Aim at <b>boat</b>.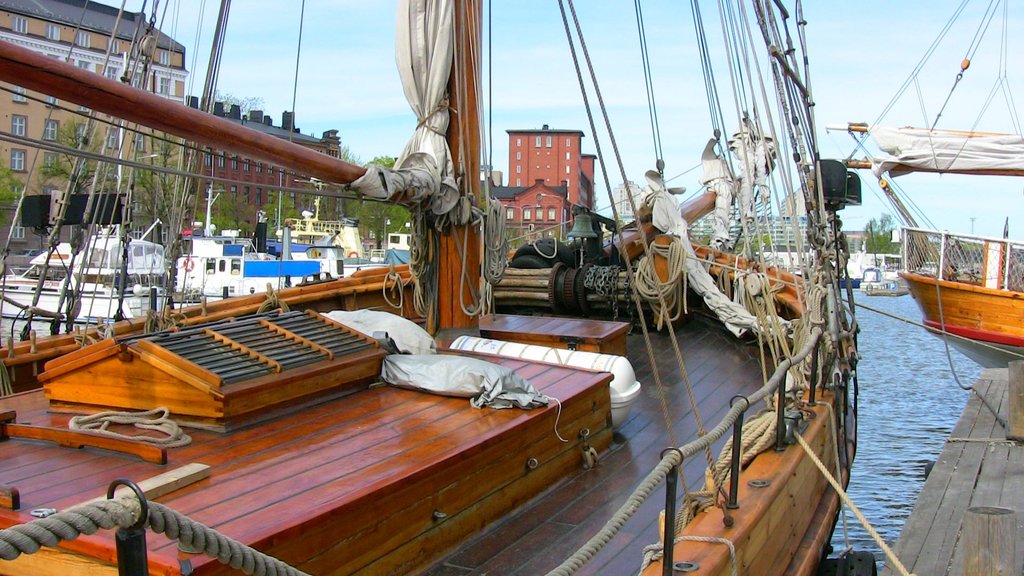
Aimed at box(168, 230, 354, 301).
